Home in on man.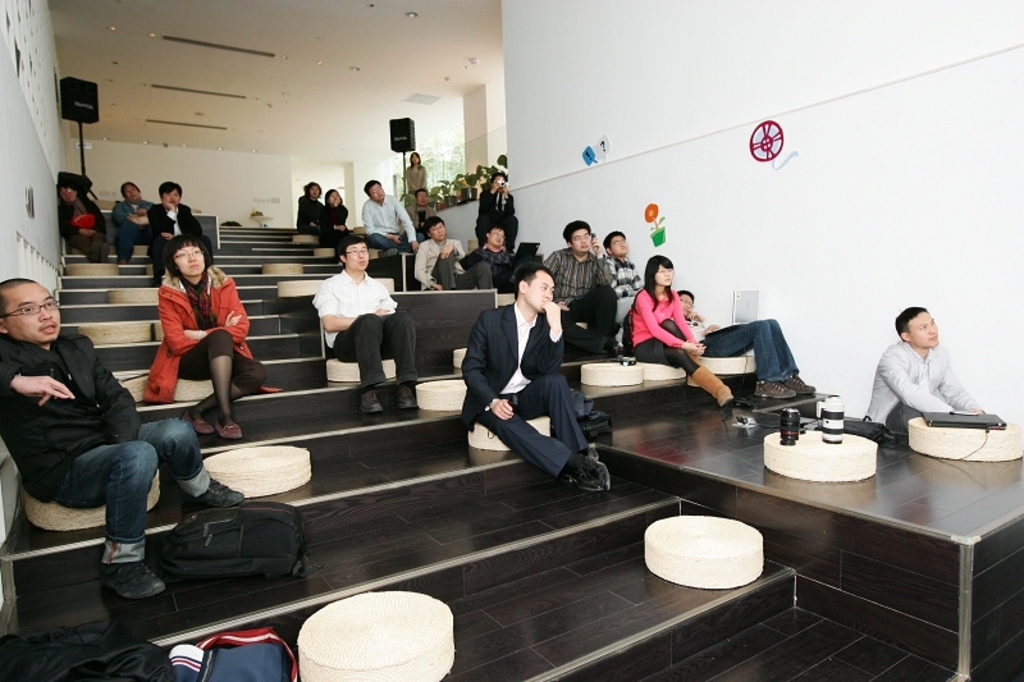
Homed in at box(305, 233, 417, 412).
